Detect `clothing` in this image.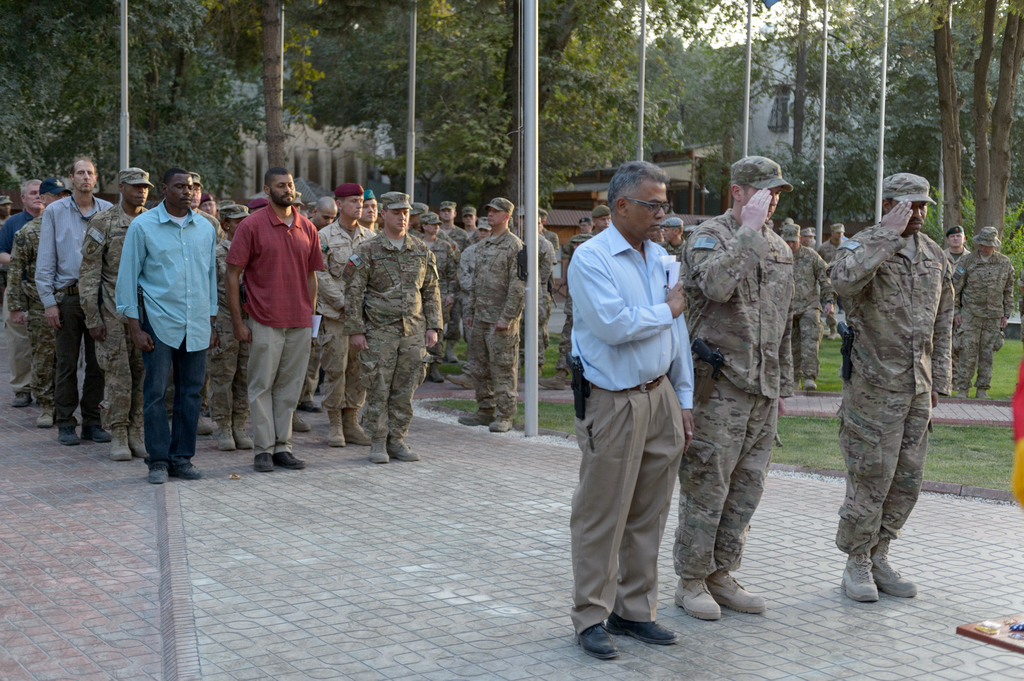
Detection: {"x1": 672, "y1": 374, "x2": 774, "y2": 577}.
